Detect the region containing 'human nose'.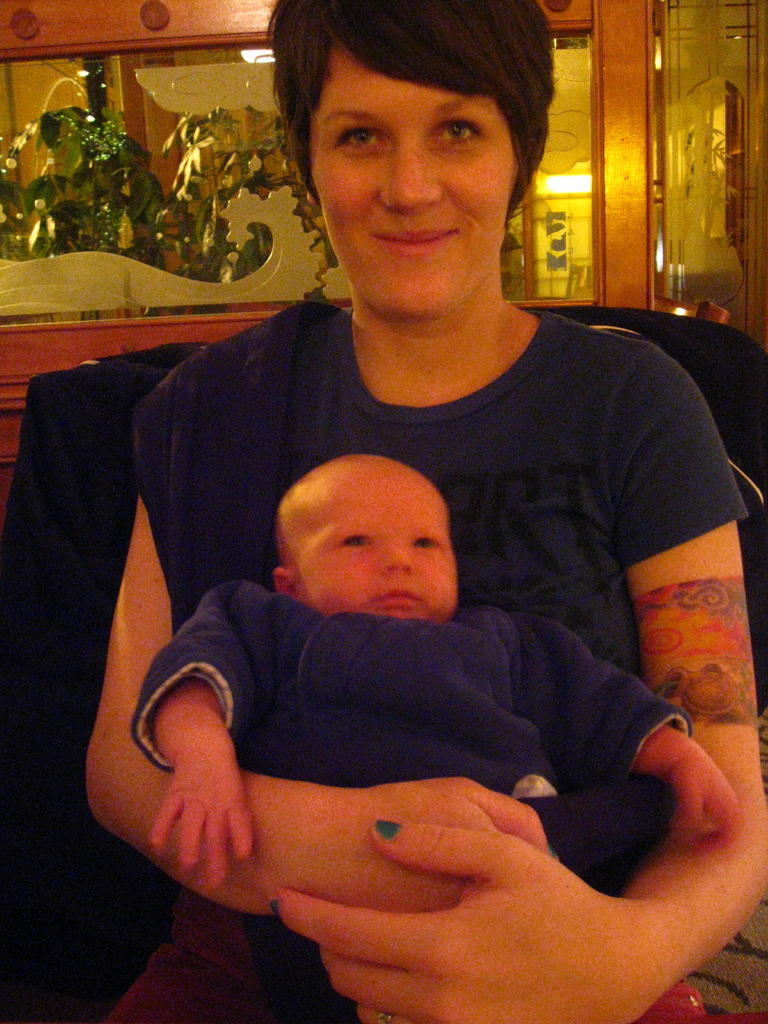
Rect(370, 538, 413, 579).
